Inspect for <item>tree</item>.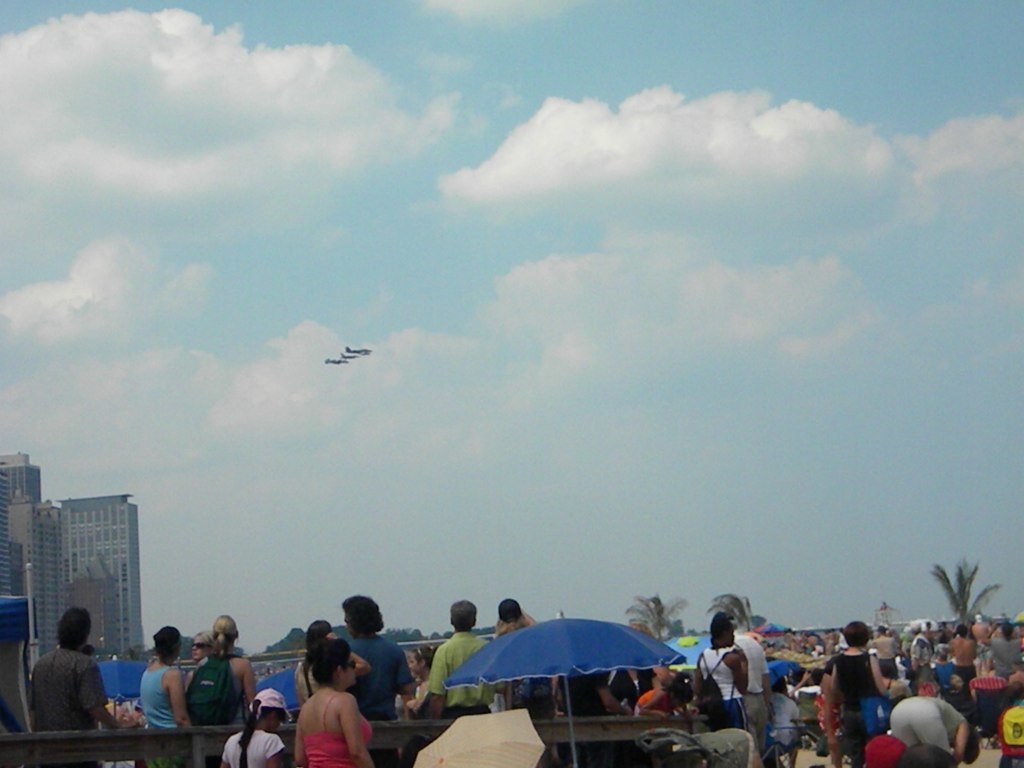
Inspection: region(933, 563, 1004, 620).
